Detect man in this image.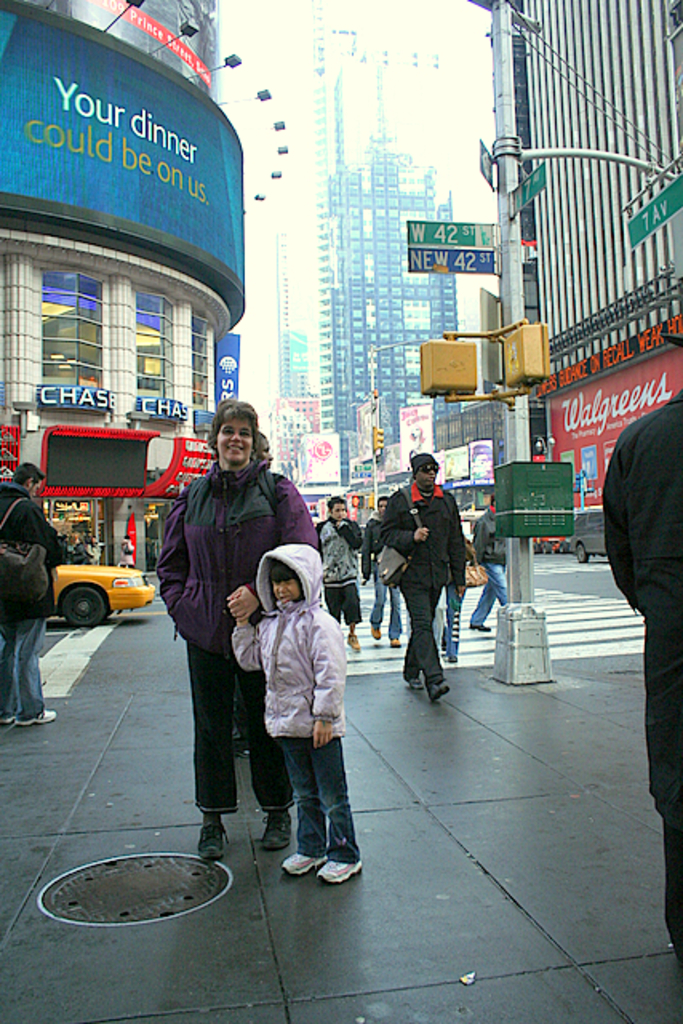
Detection: 0:461:67:725.
